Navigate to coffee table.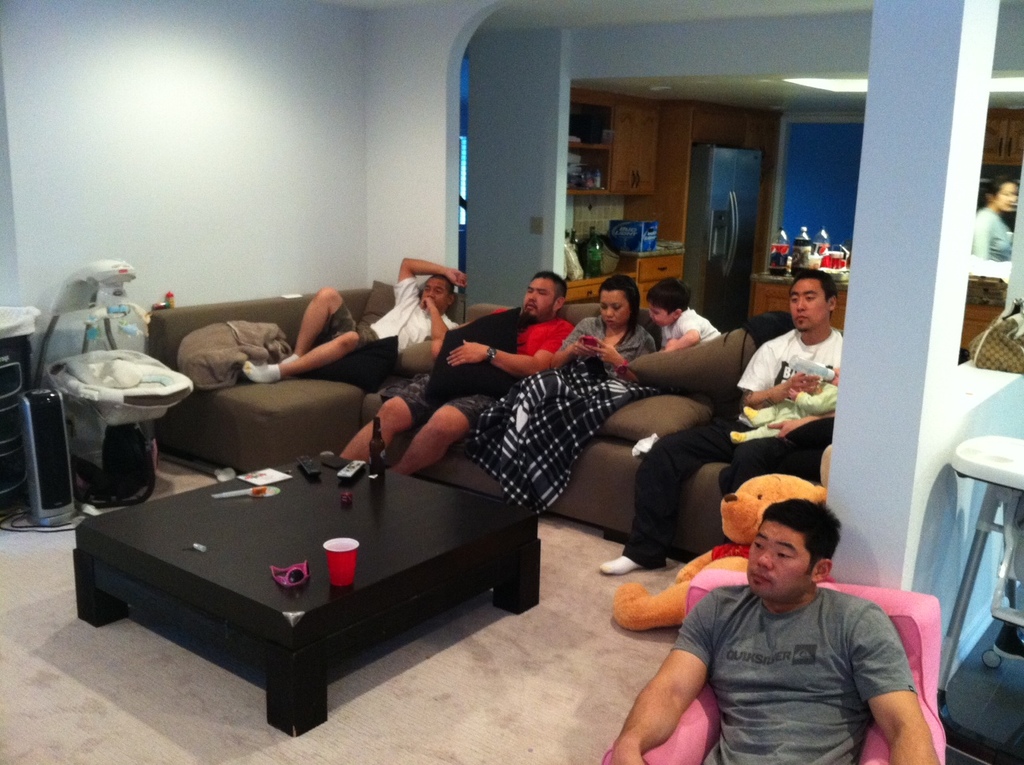
Navigation target: detection(73, 450, 538, 737).
